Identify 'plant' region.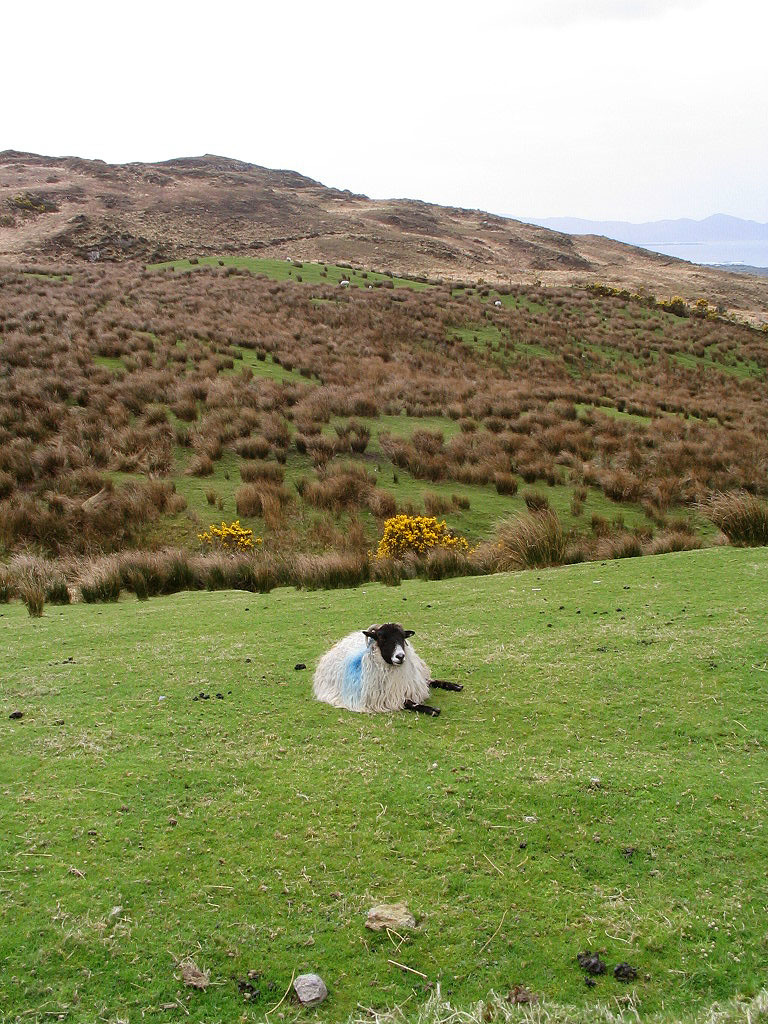
Region: crop(498, 499, 600, 571).
